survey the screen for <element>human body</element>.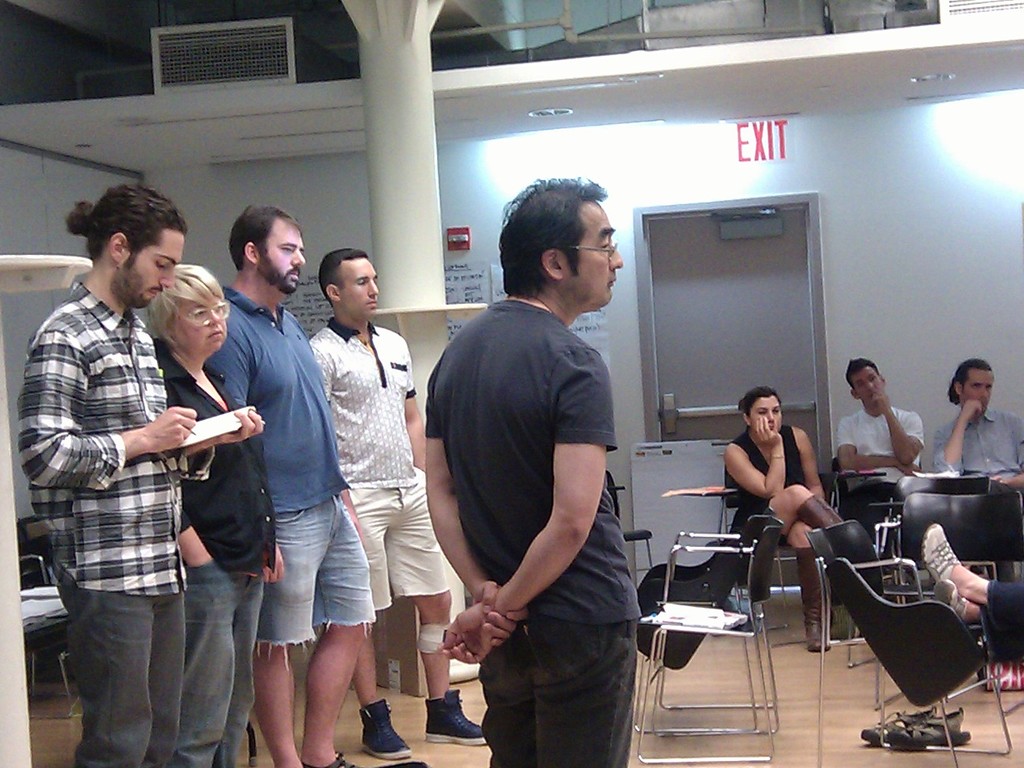
Survey found: (left=438, top=197, right=644, bottom=756).
